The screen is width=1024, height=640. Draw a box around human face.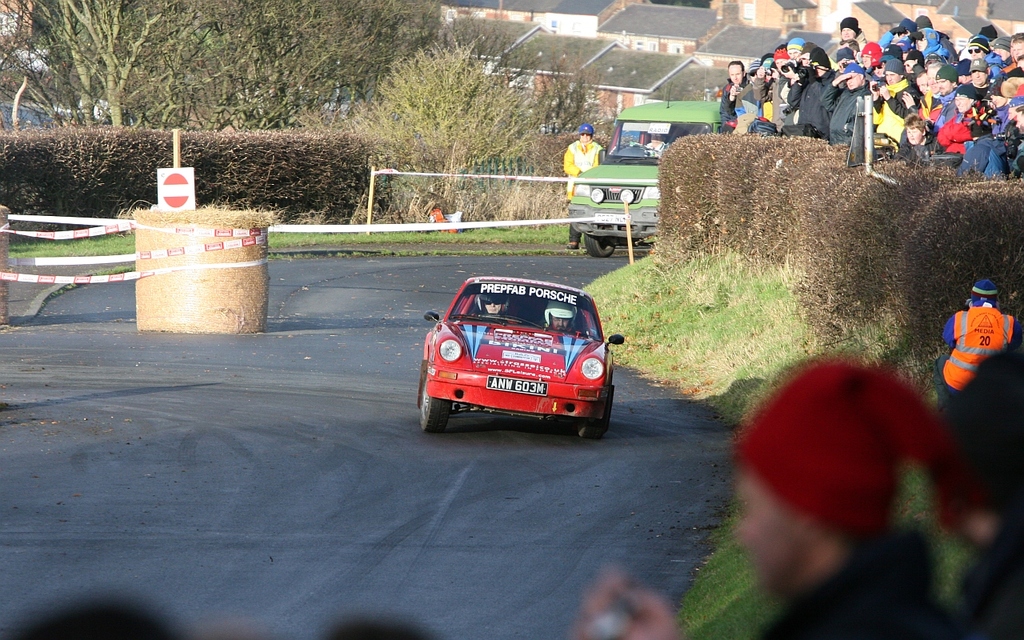
847/73/861/92.
